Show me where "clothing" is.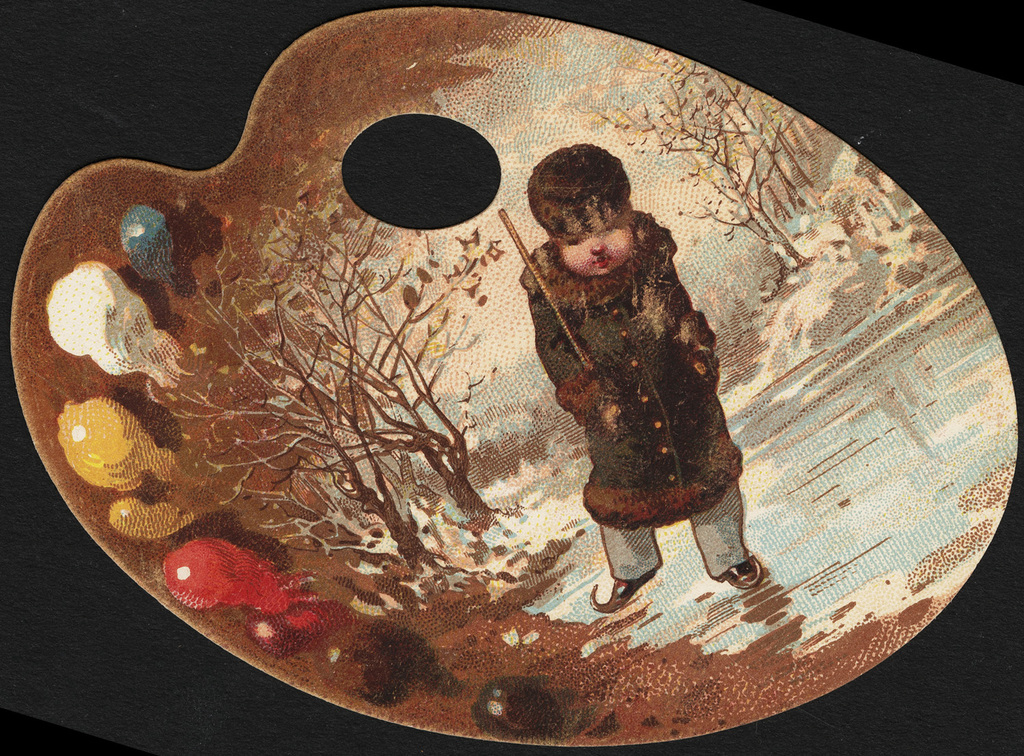
"clothing" is at x1=544 y1=290 x2=760 y2=574.
